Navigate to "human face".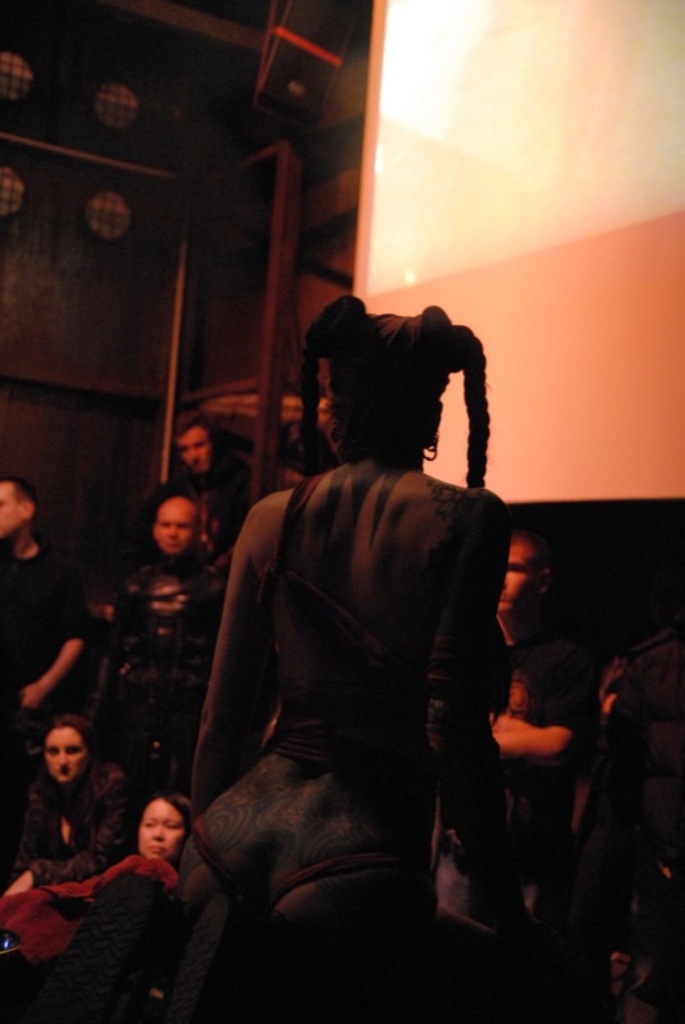
Navigation target: (44, 726, 90, 786).
